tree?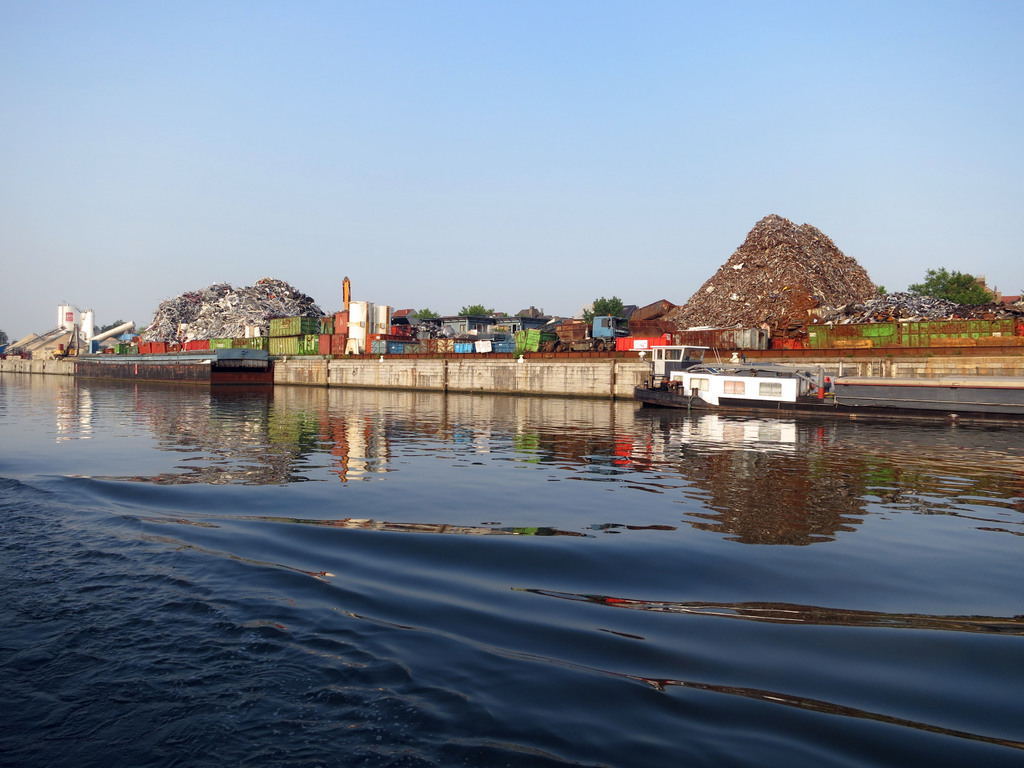
412/302/440/328
